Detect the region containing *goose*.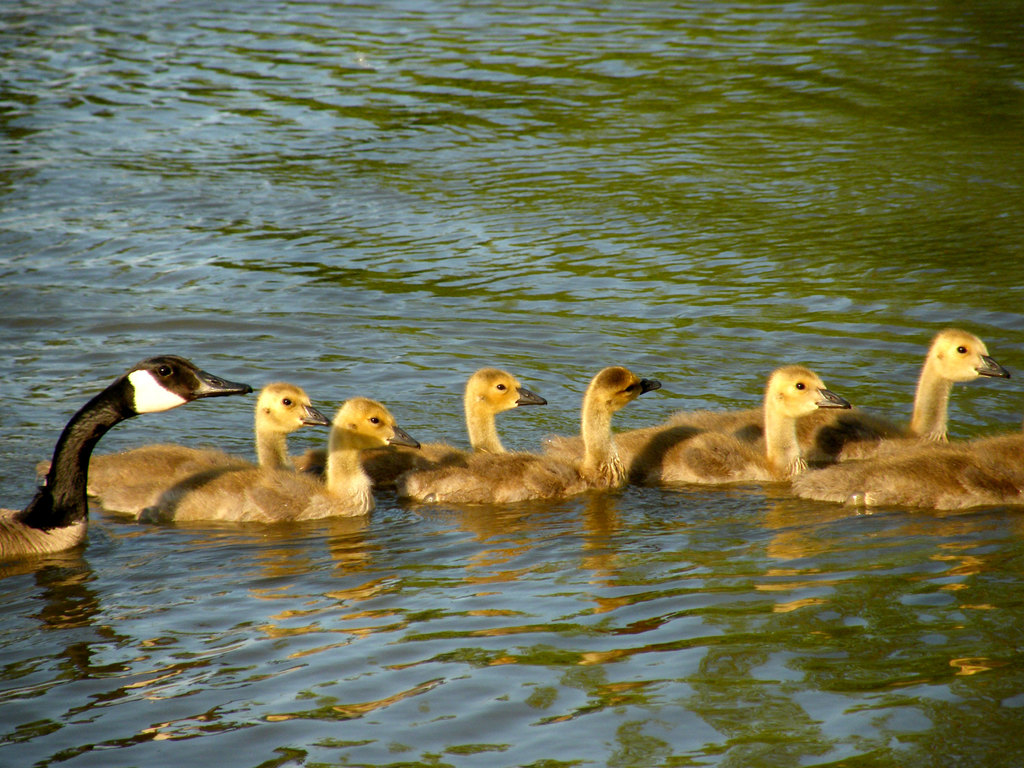
(794,428,1023,511).
